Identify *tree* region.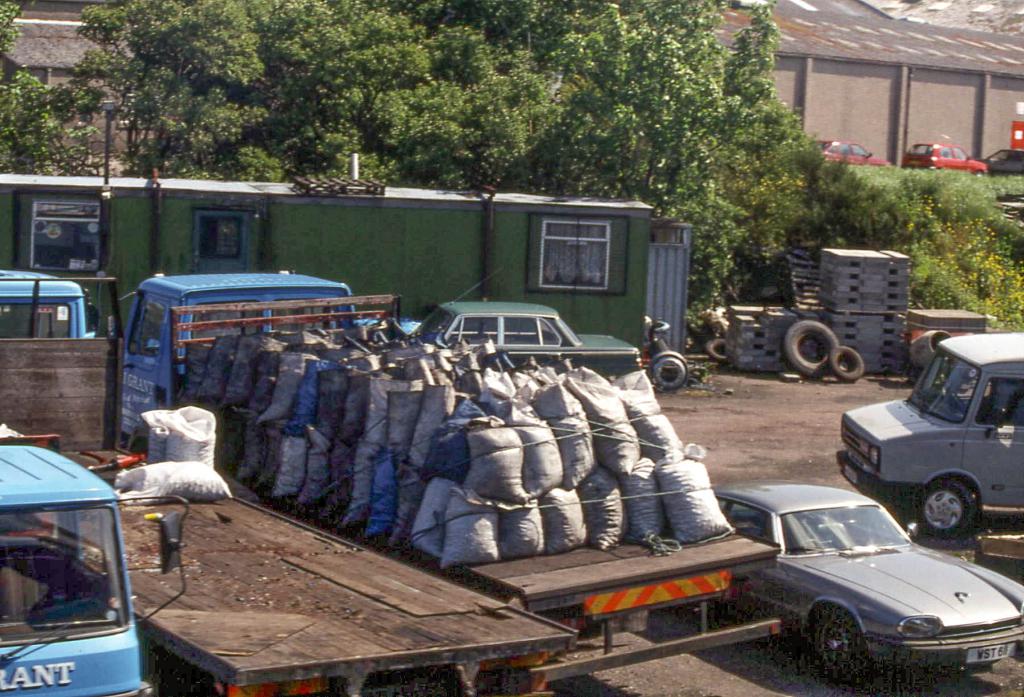
Region: [407,0,602,52].
